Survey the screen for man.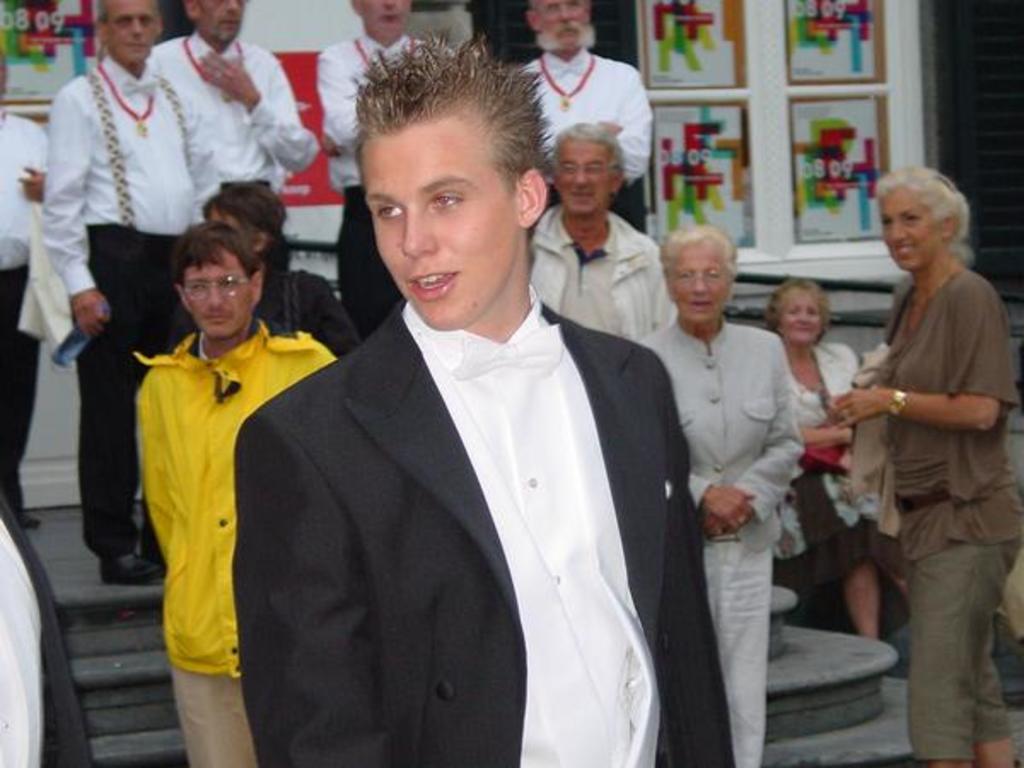
Survey found: {"left": 36, "top": 0, "right": 207, "bottom": 580}.
